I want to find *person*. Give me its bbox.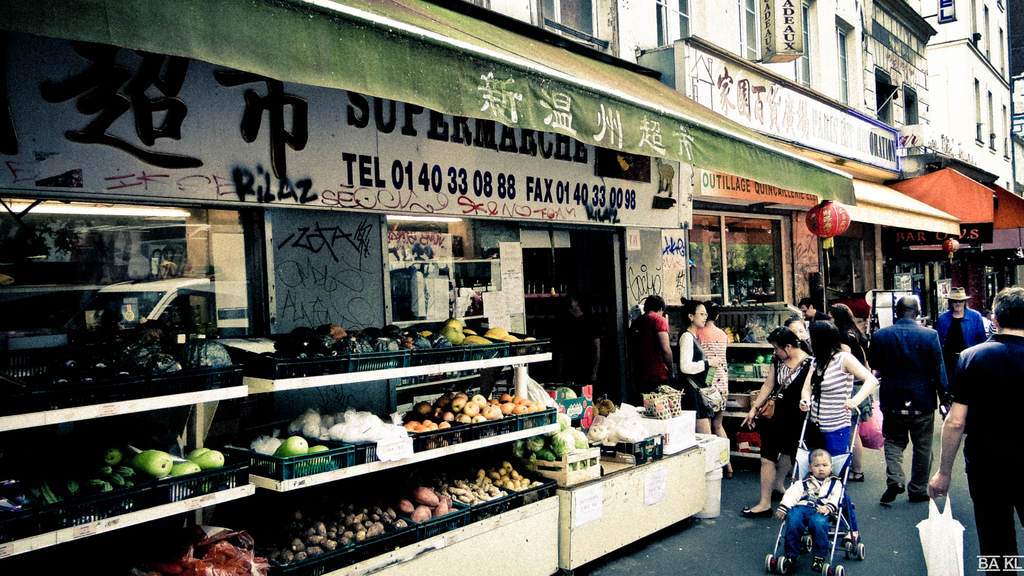
<region>770, 444, 845, 572</region>.
